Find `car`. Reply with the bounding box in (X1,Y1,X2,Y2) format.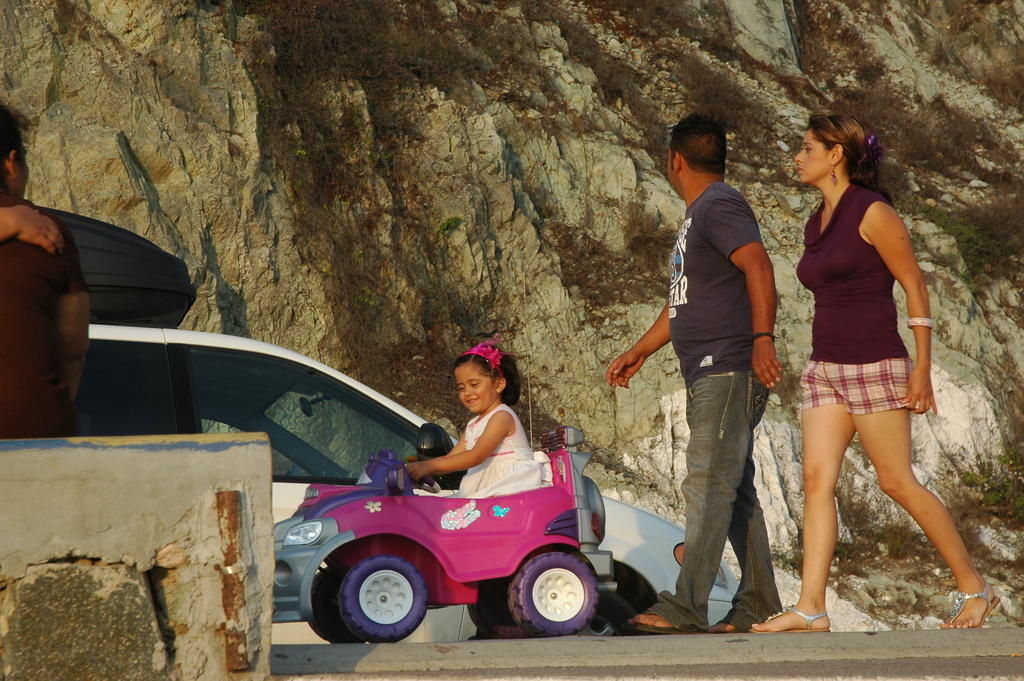
(278,411,623,653).
